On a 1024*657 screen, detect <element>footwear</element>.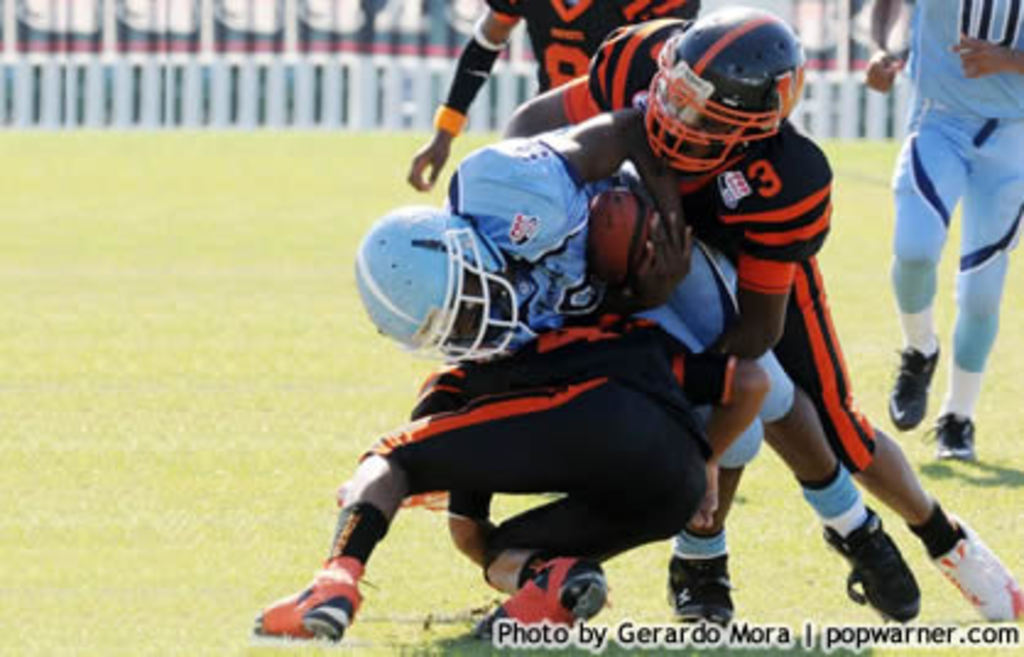
(879, 338, 943, 436).
